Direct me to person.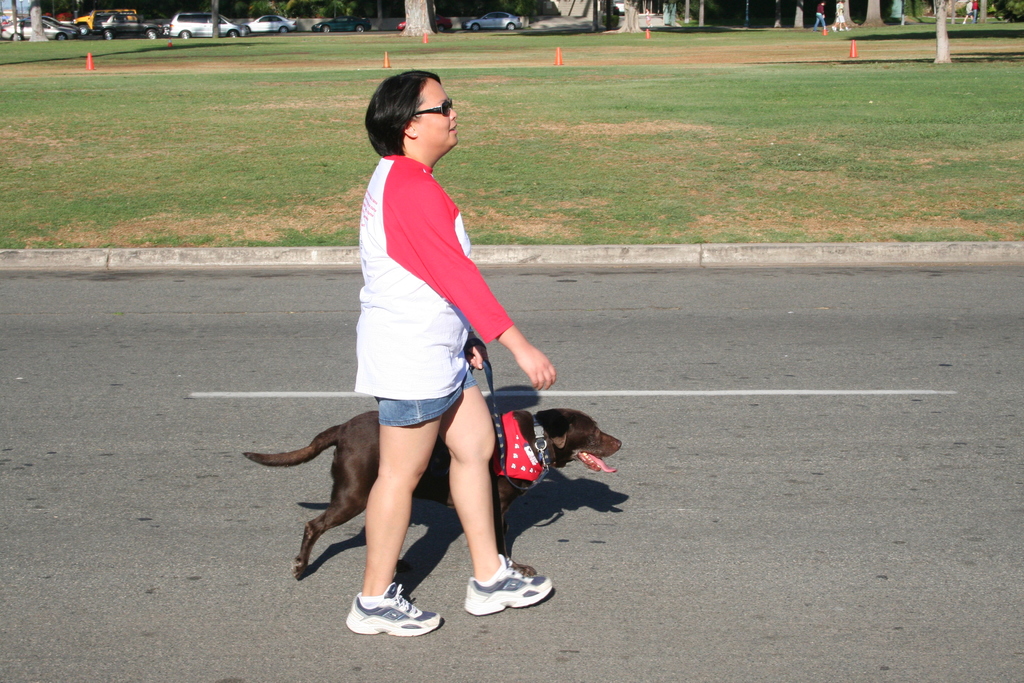
Direction: x1=341 y1=67 x2=559 y2=641.
